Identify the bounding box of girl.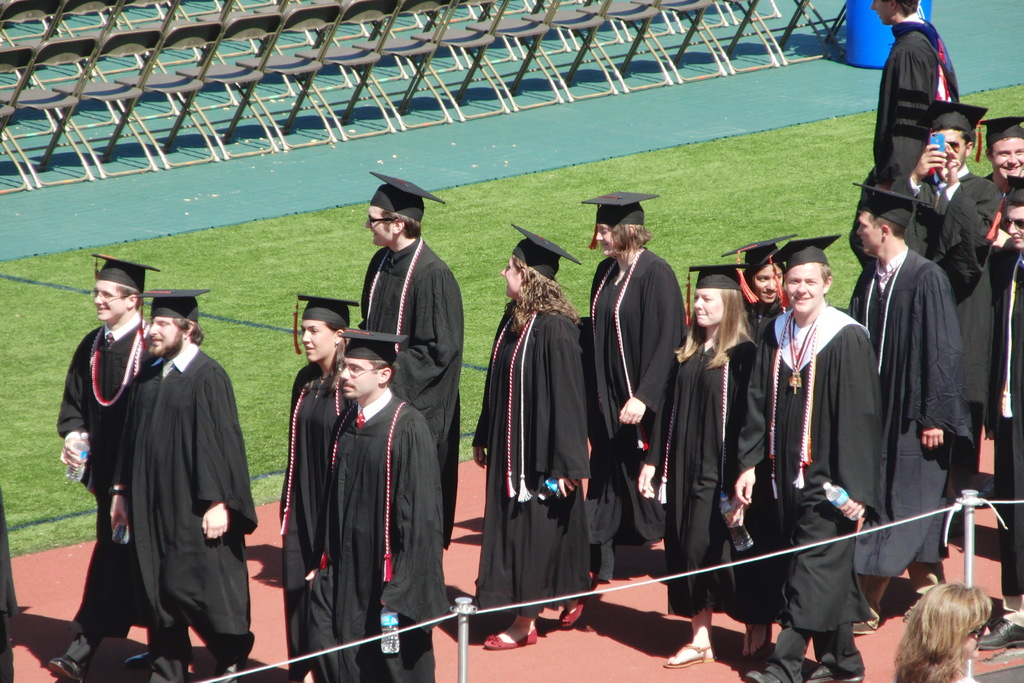
651/265/805/675.
